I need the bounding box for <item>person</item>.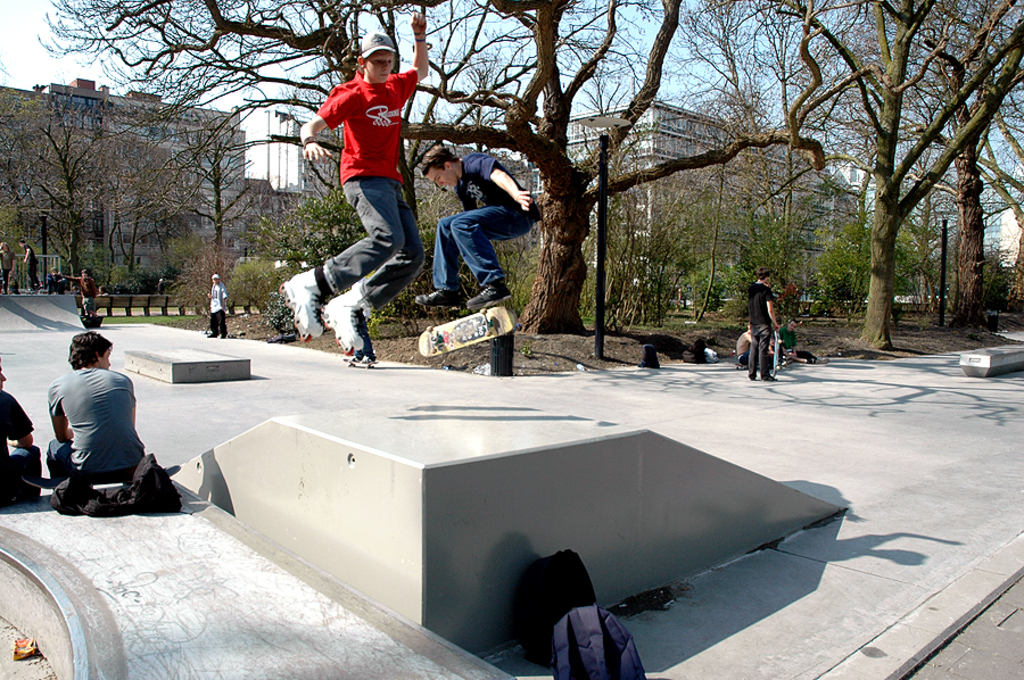
Here it is: [left=777, top=320, right=828, bottom=363].
